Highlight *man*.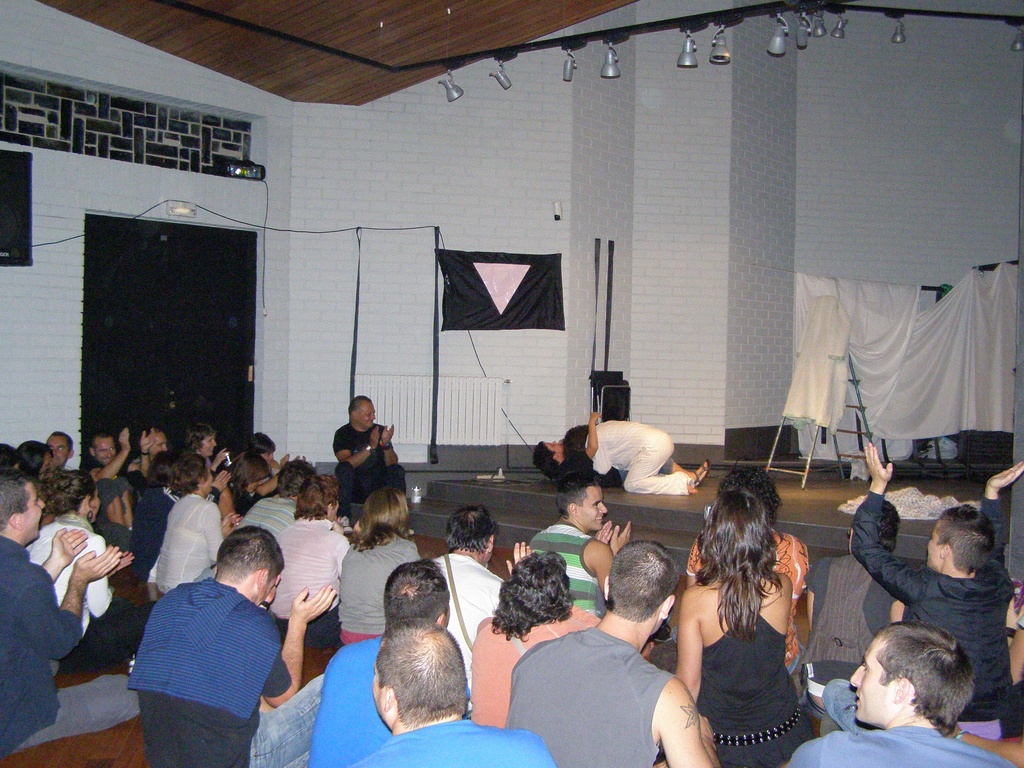
Highlighted region: Rect(83, 426, 158, 478).
